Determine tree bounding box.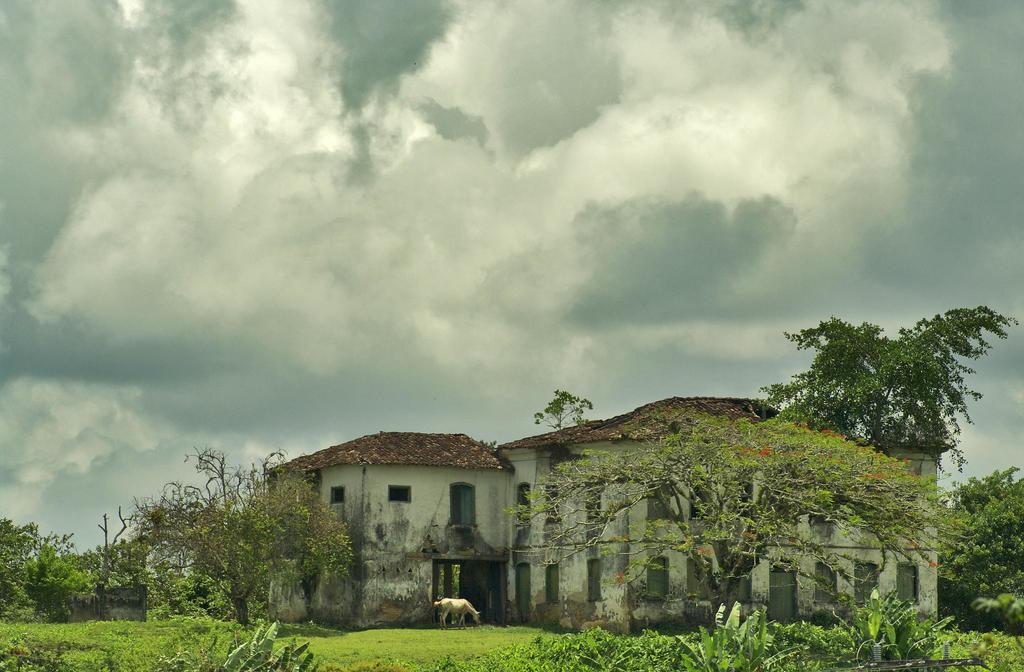
Determined: crop(74, 536, 154, 601).
